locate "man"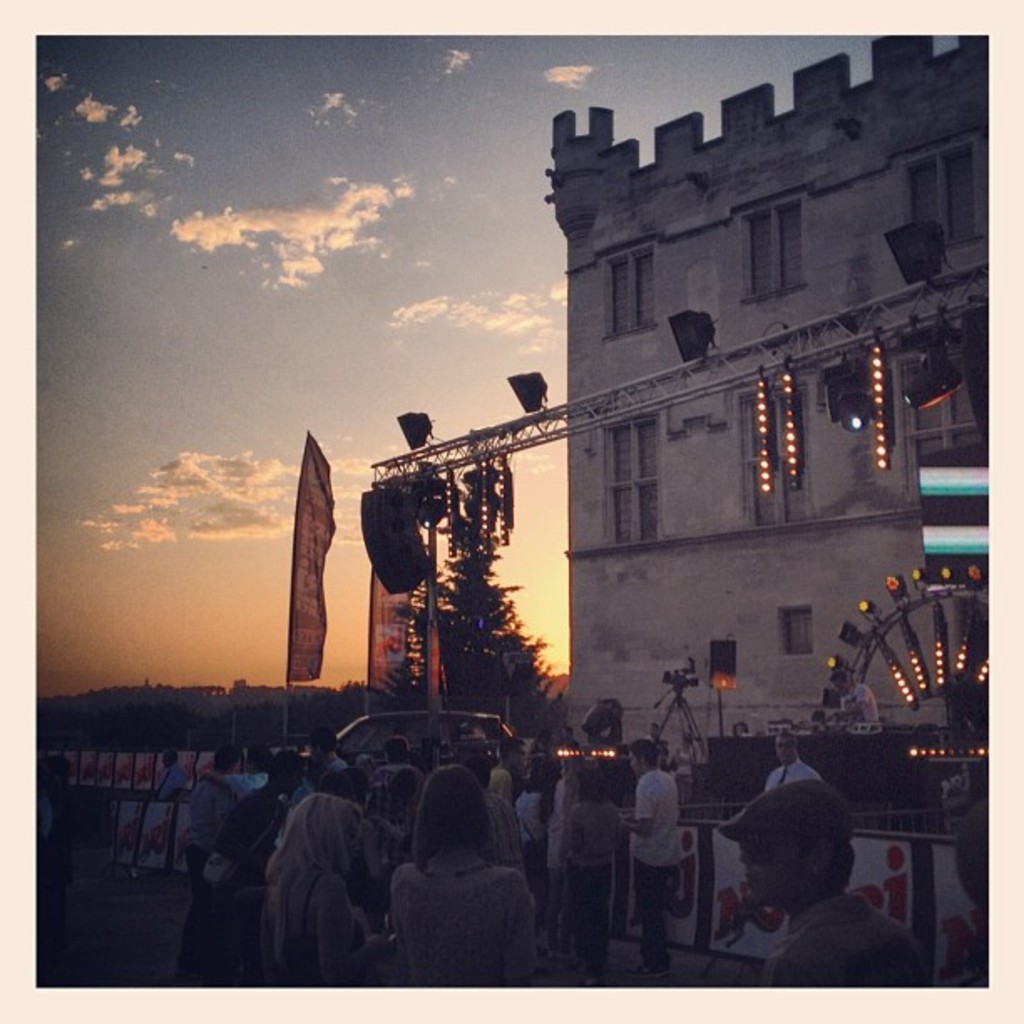
crop(766, 733, 818, 791)
